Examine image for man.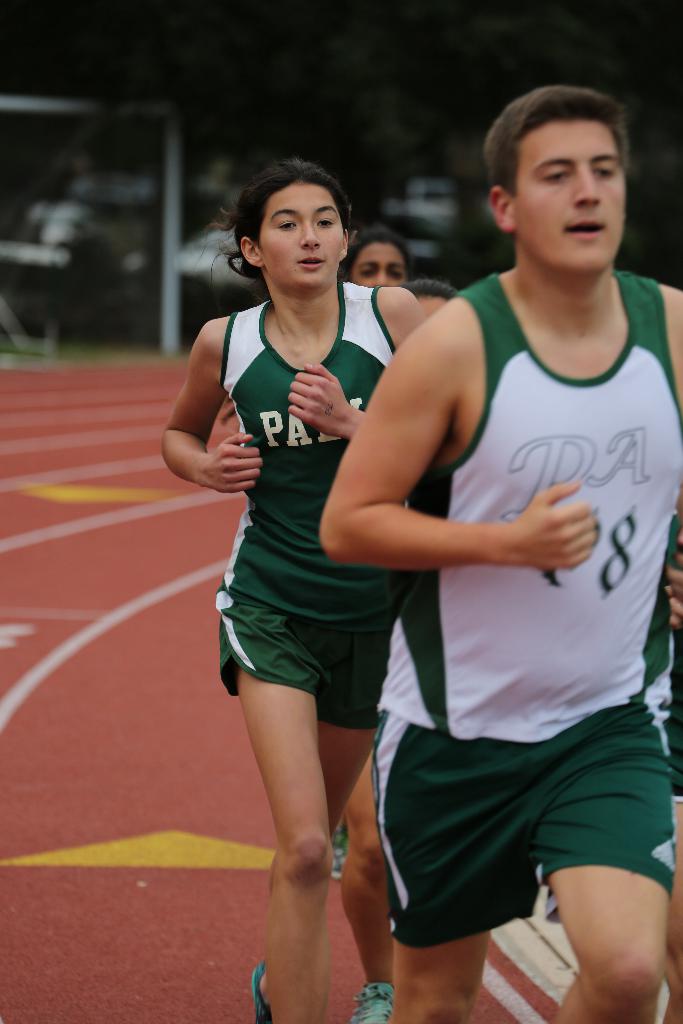
Examination result: 329 72 682 1009.
